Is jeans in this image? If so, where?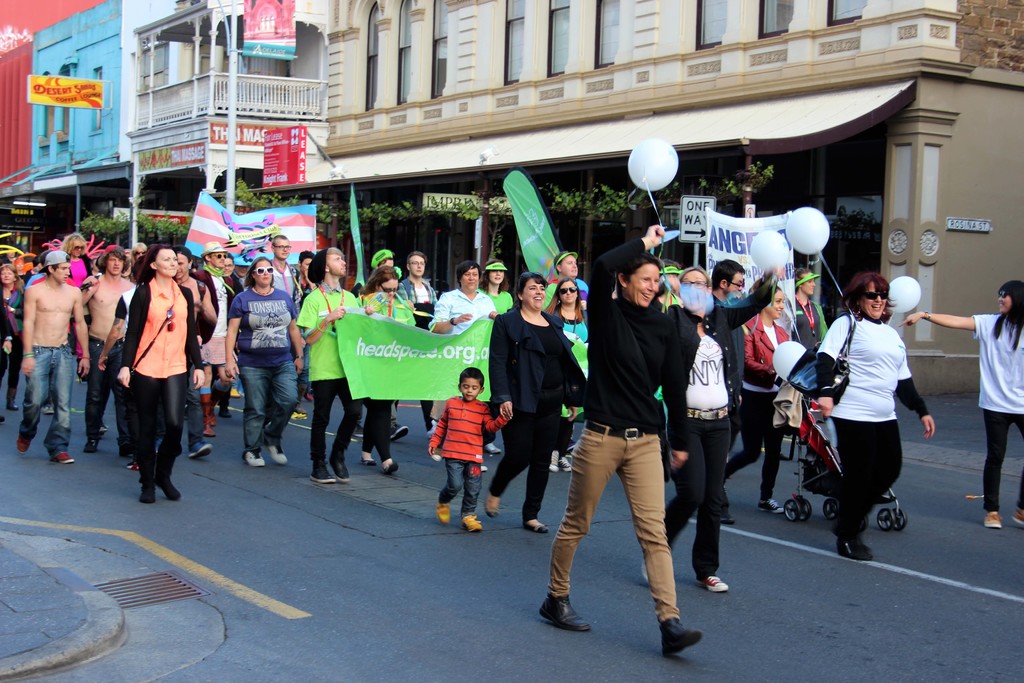
Yes, at pyautogui.locateOnScreen(85, 345, 130, 455).
